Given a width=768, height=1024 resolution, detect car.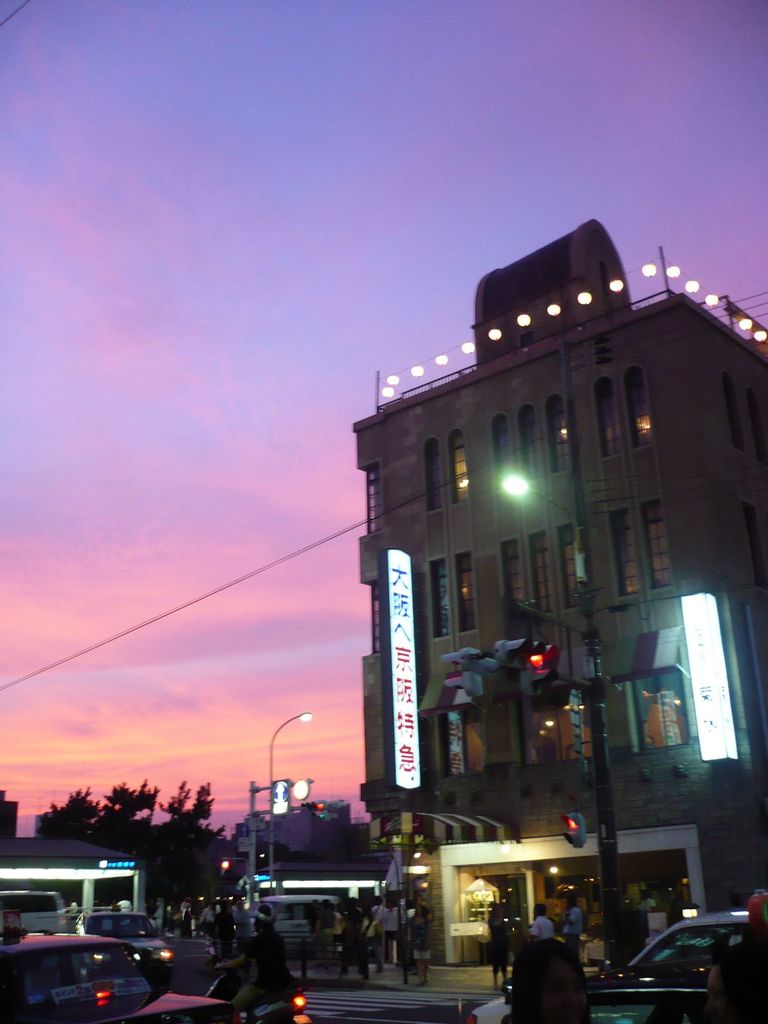
587/907/758/1023.
